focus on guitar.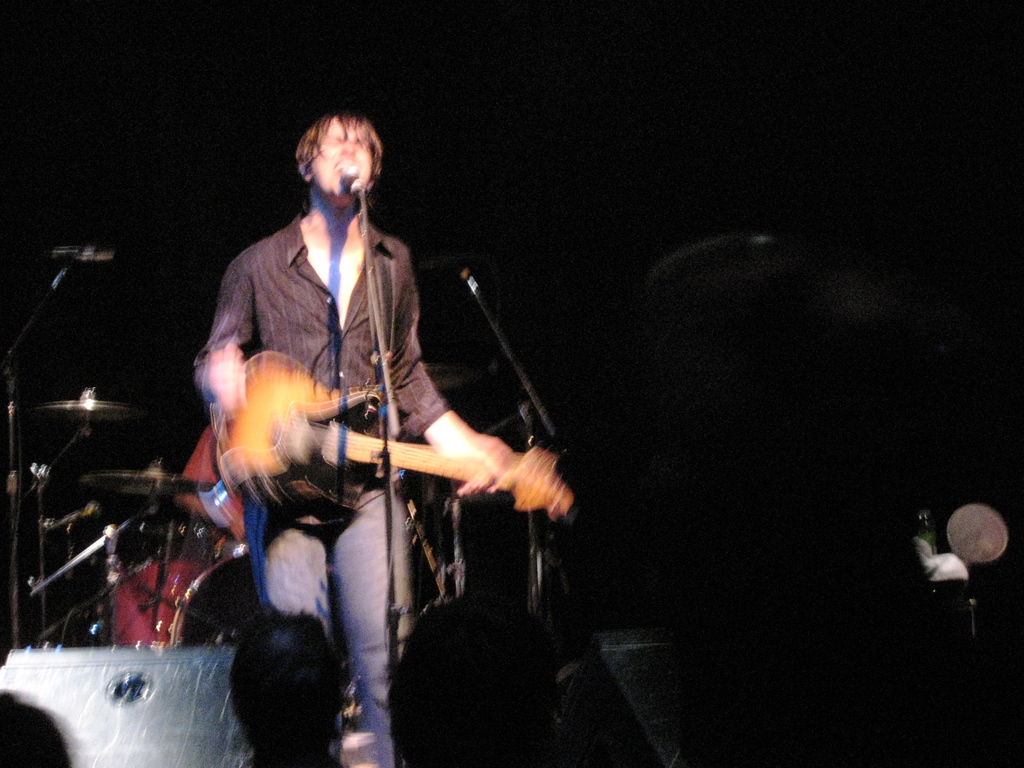
Focused at bbox=(206, 348, 572, 505).
